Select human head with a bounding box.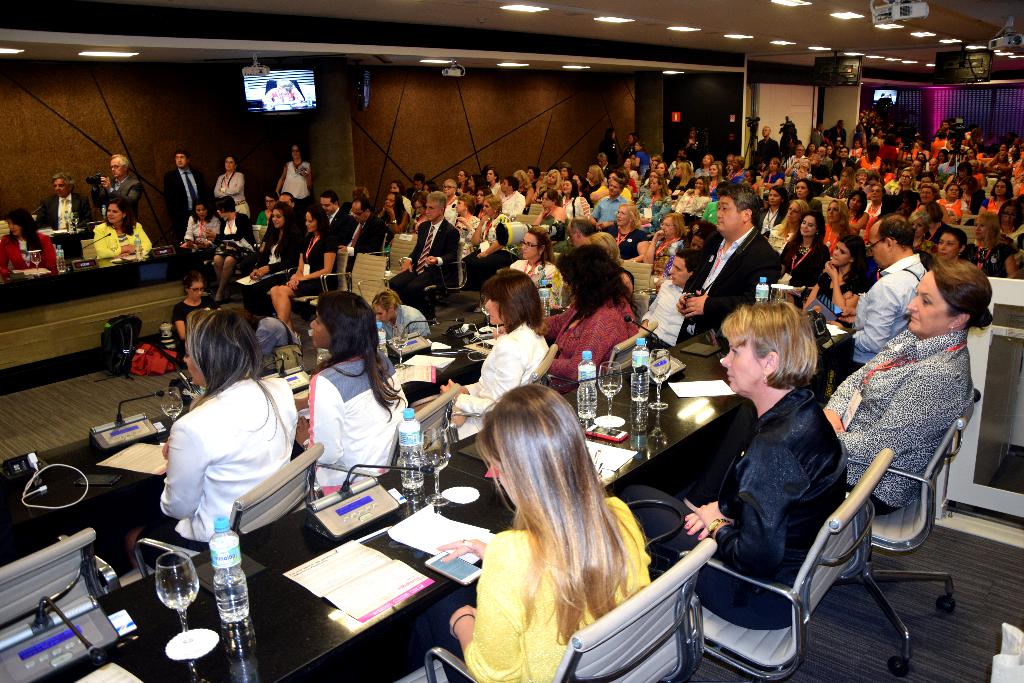
(354, 188, 371, 199).
